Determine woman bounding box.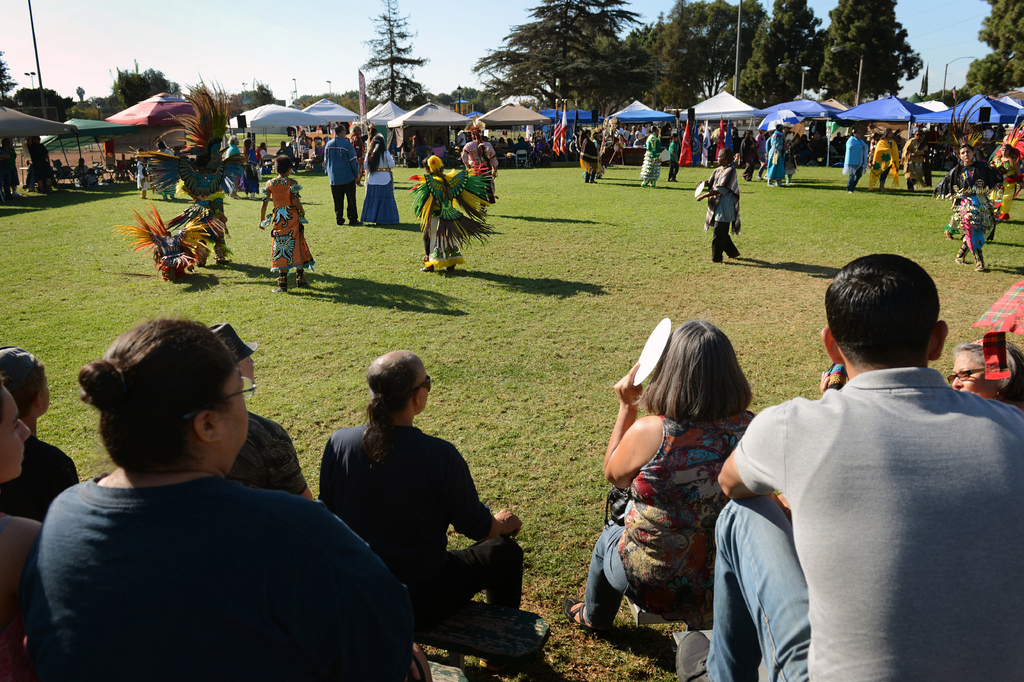
Determined: rect(842, 128, 870, 192).
